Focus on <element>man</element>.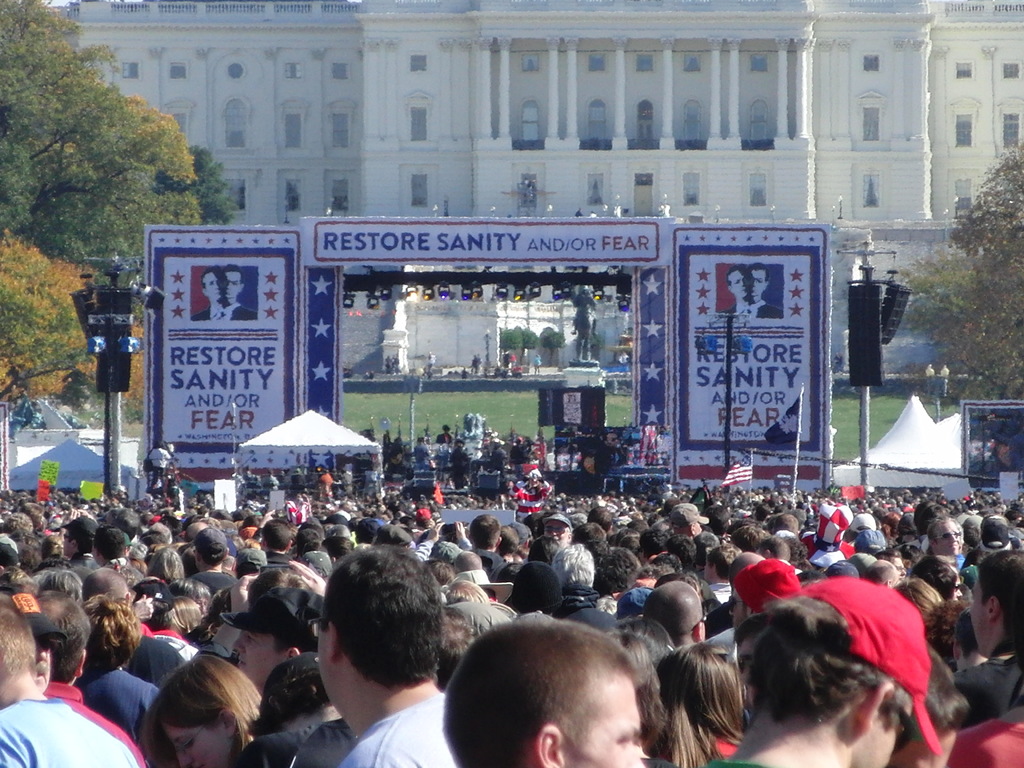
Focused at {"x1": 541, "y1": 515, "x2": 572, "y2": 545}.
